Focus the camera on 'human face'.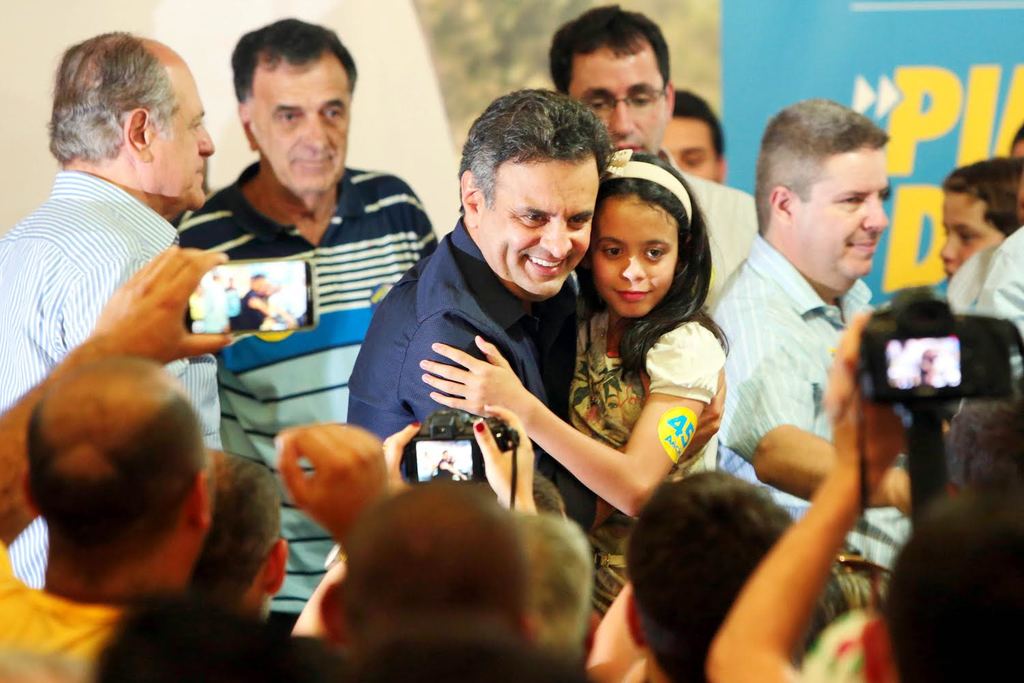
Focus region: (662, 116, 723, 180).
